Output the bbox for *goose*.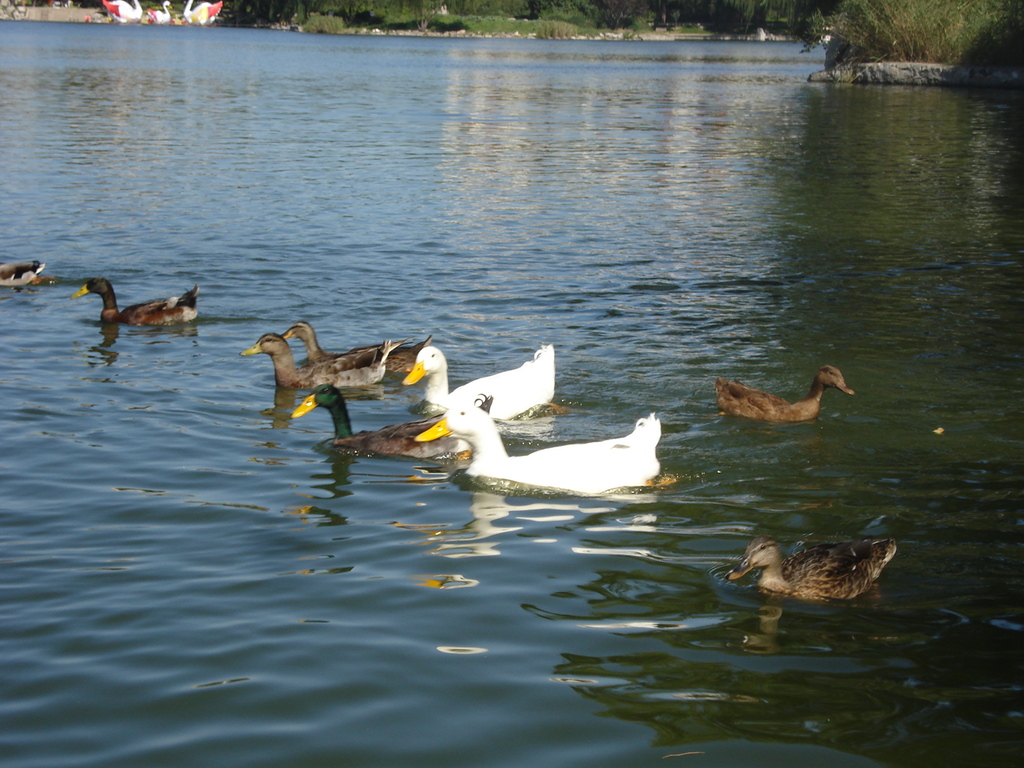
detection(712, 362, 852, 421).
